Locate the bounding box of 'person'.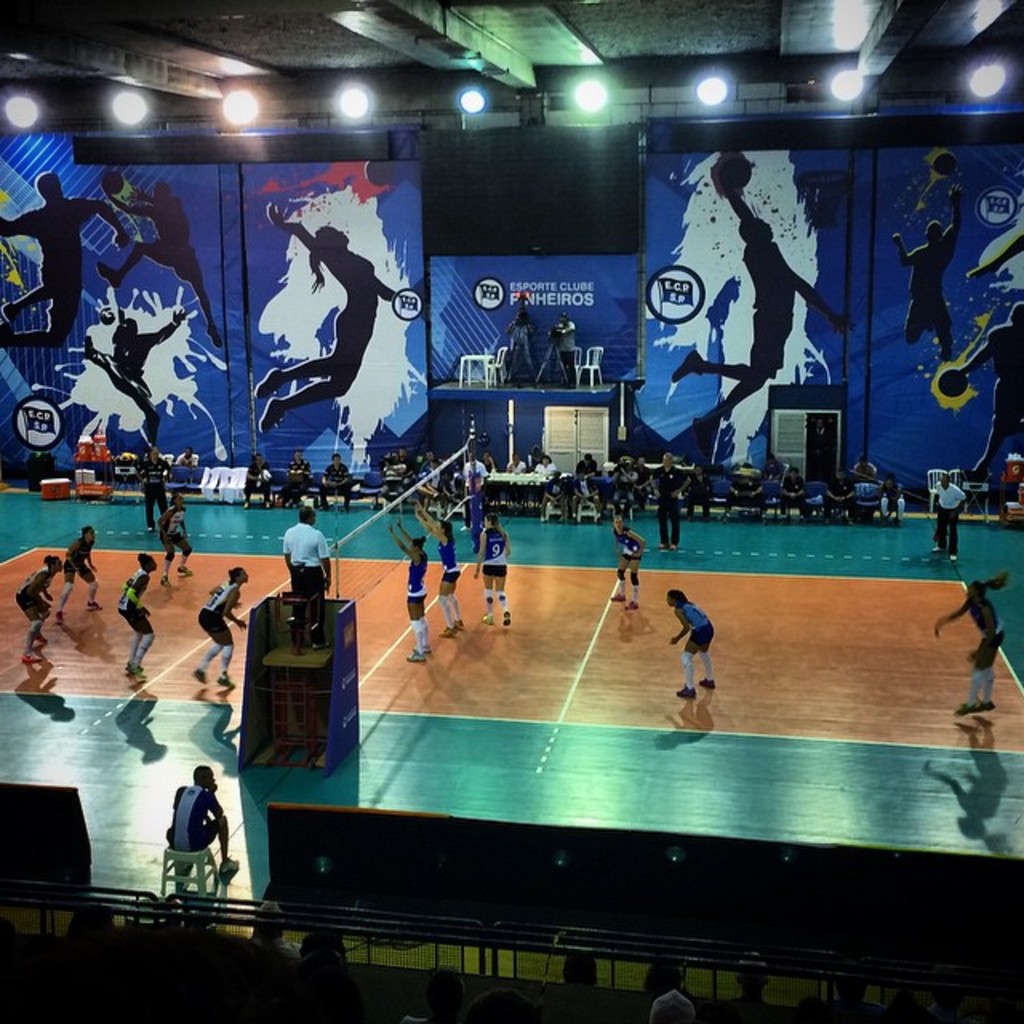
Bounding box: bbox(568, 450, 602, 510).
